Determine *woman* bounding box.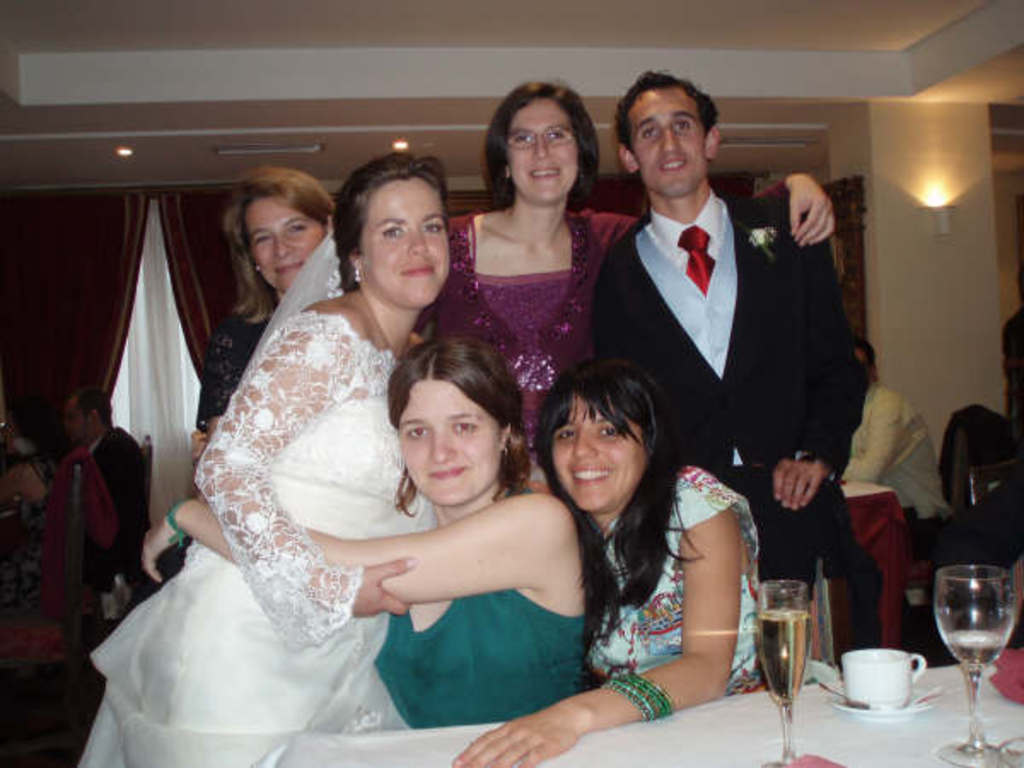
Determined: select_region(193, 171, 336, 461).
